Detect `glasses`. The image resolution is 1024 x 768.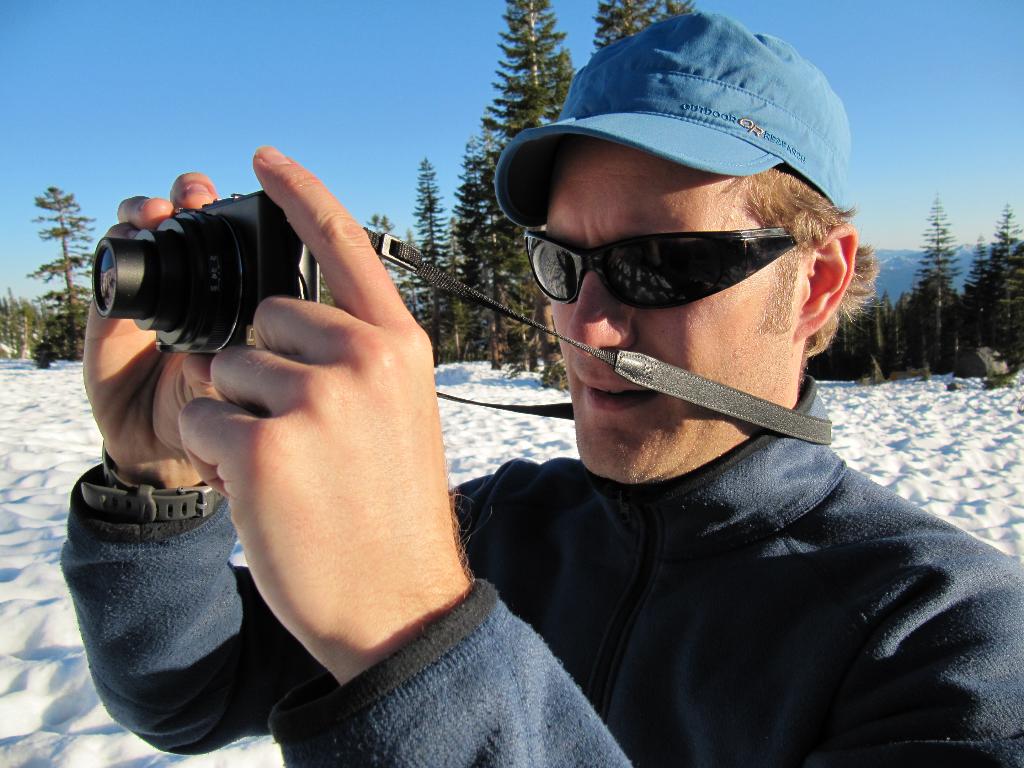
bbox(518, 224, 822, 321).
